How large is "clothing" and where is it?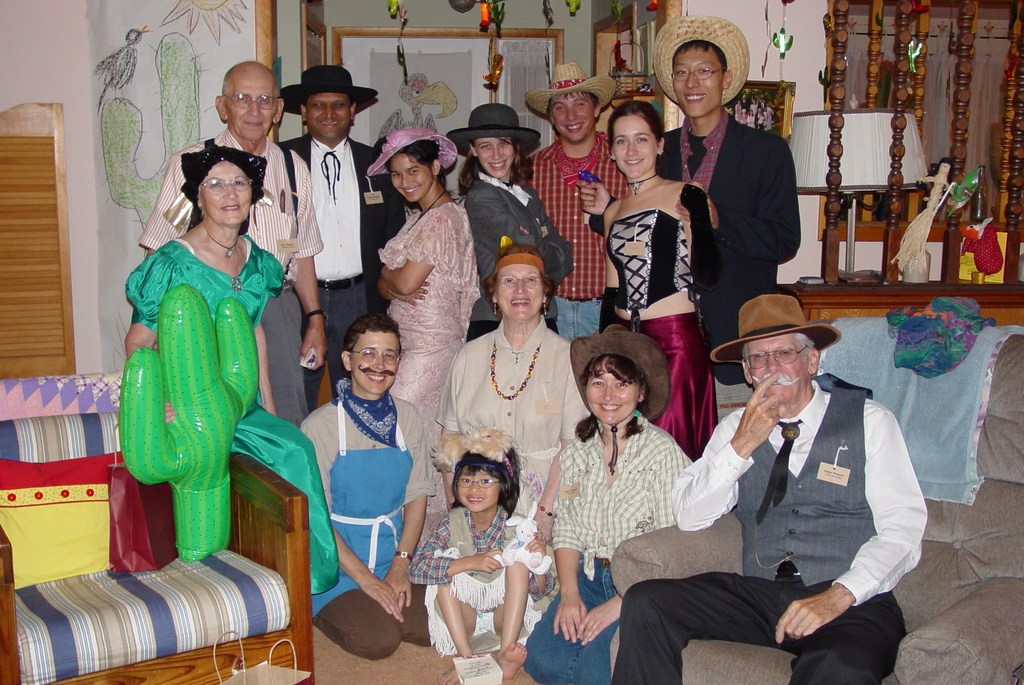
Bounding box: [603, 193, 713, 455].
